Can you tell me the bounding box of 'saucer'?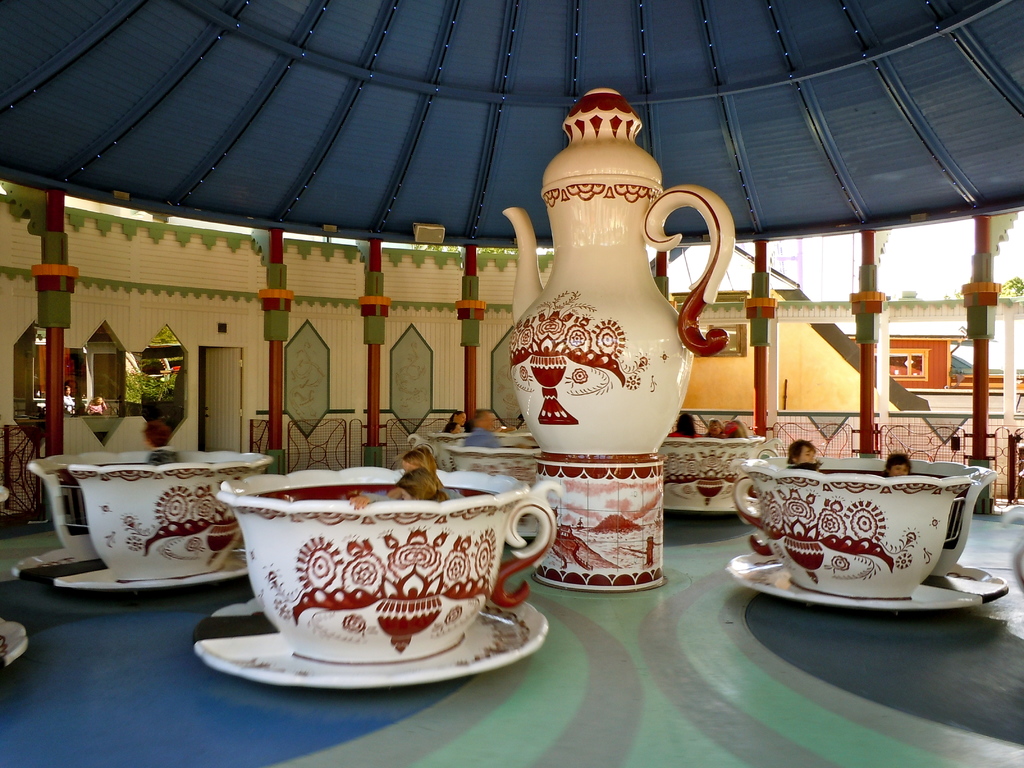
(x1=56, y1=555, x2=249, y2=585).
